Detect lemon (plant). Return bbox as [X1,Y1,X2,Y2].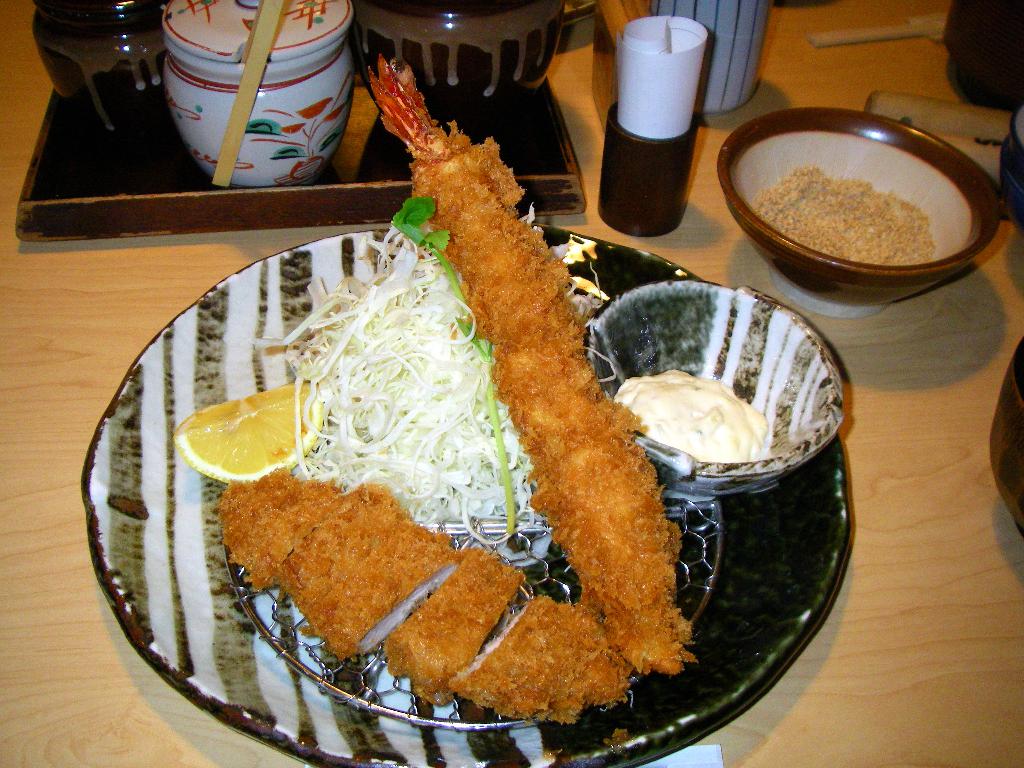
[174,393,319,495].
